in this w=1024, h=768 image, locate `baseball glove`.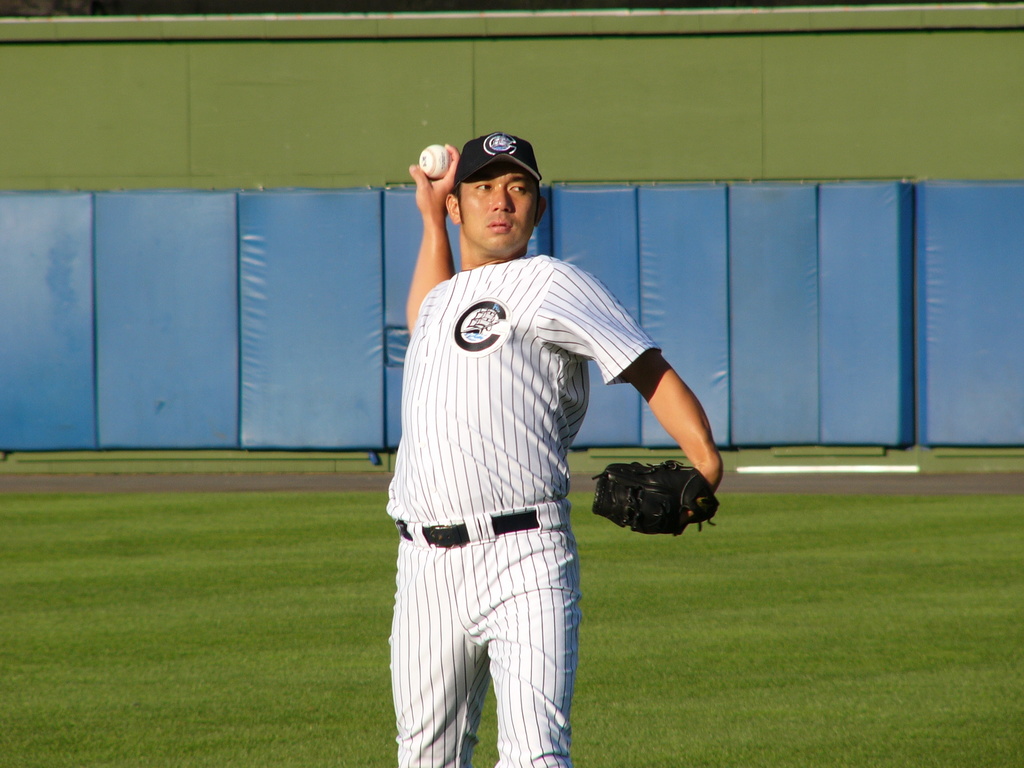
Bounding box: locate(590, 458, 718, 536).
